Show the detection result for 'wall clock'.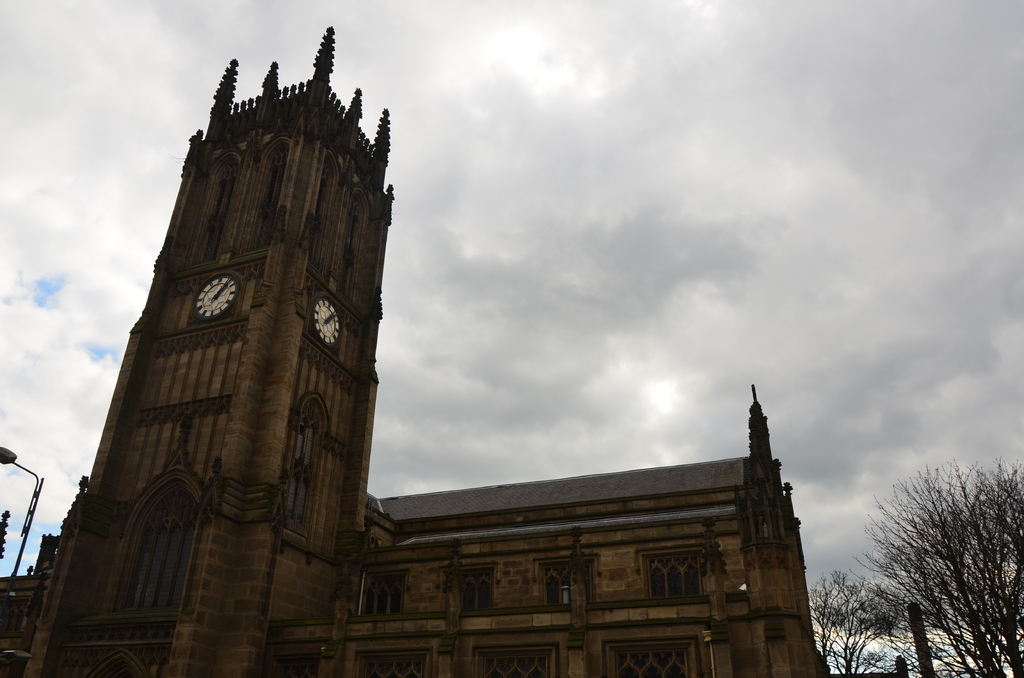
<region>186, 268, 244, 321</region>.
